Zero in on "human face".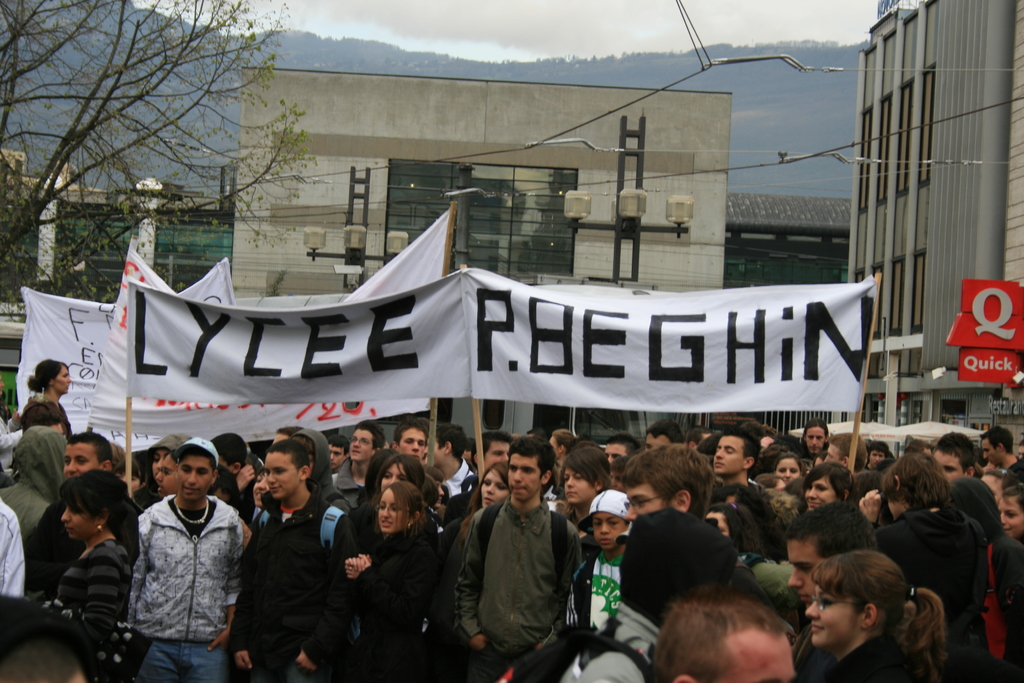
Zeroed in: <bbox>154, 450, 169, 475</bbox>.
